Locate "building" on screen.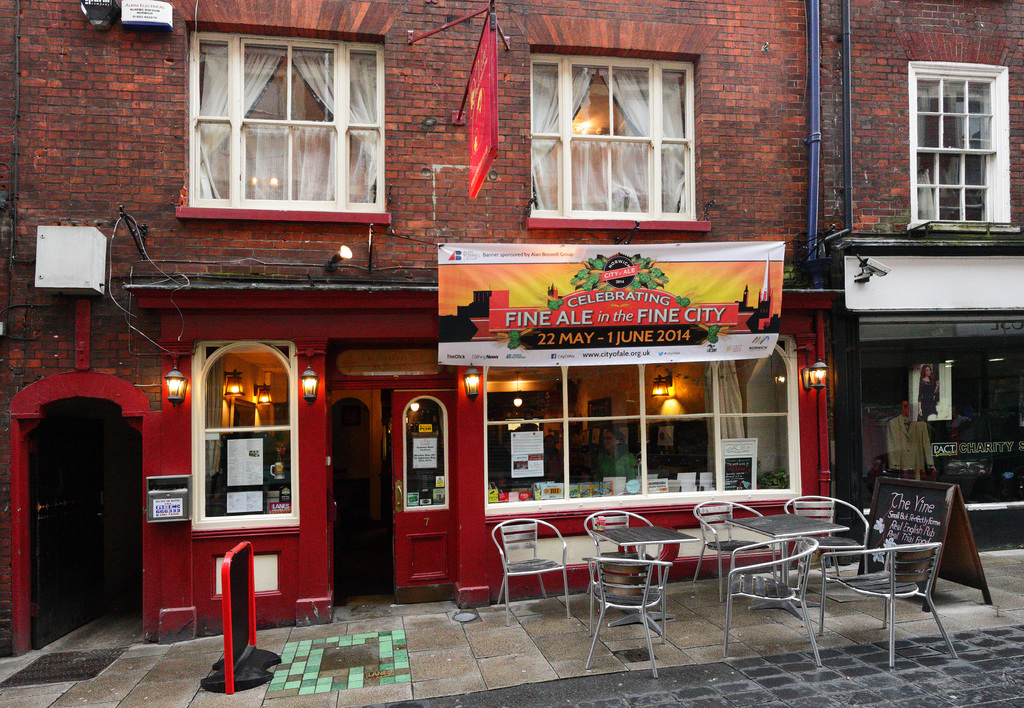
On screen at (824,0,1023,566).
